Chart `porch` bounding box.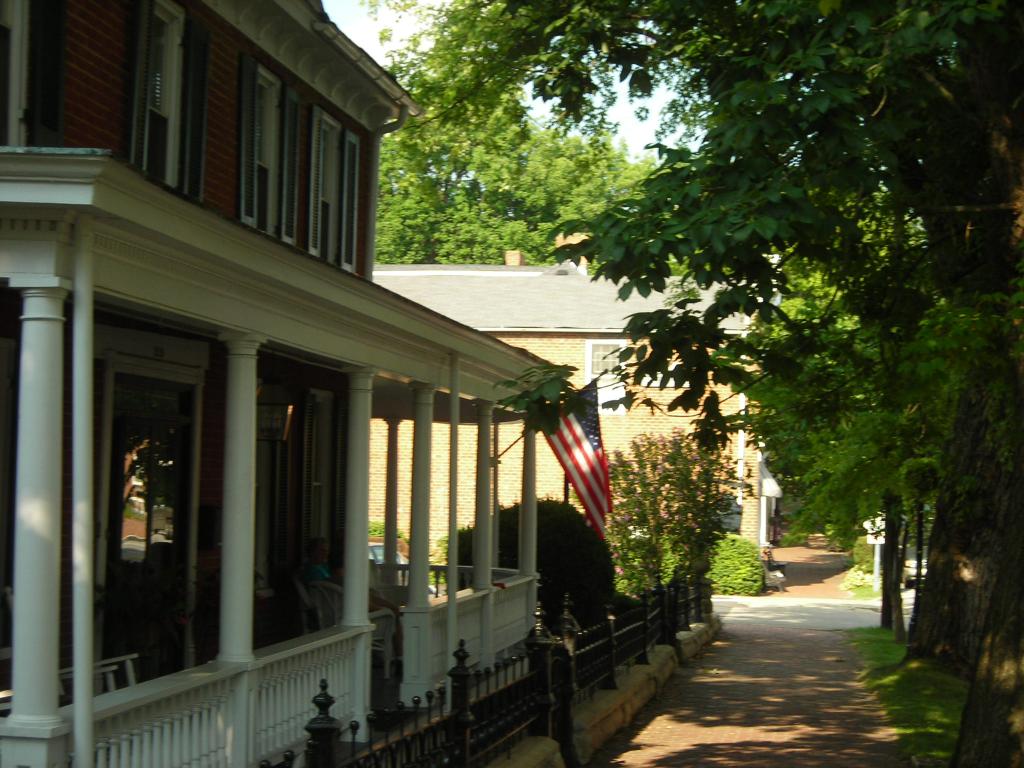
Charted: [left=0, top=595, right=537, bottom=767].
